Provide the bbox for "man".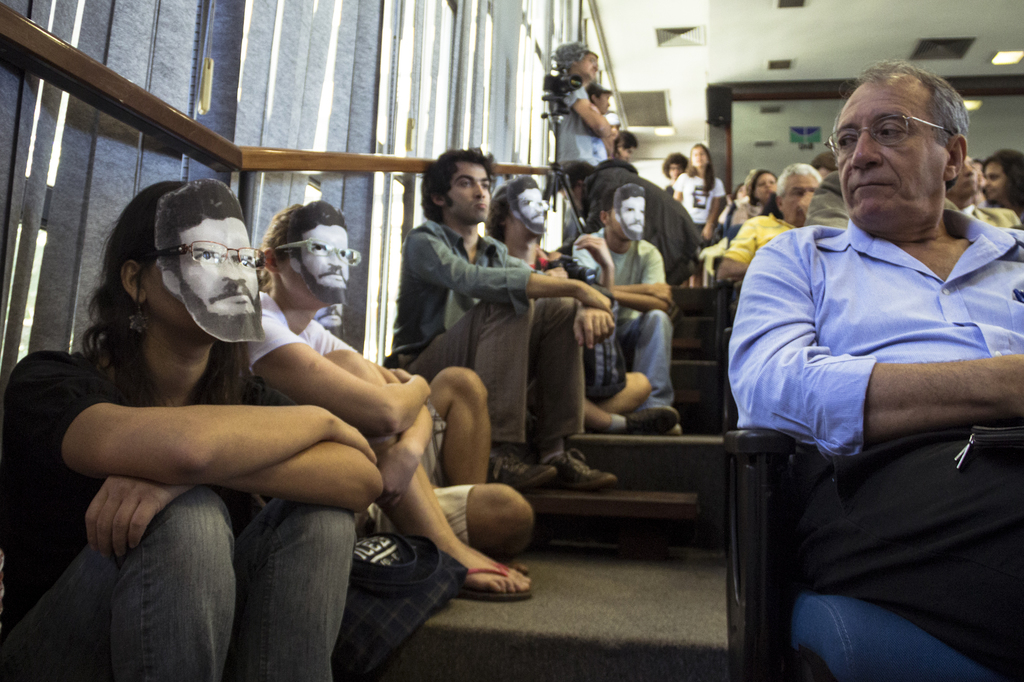
bbox=(488, 163, 655, 443).
